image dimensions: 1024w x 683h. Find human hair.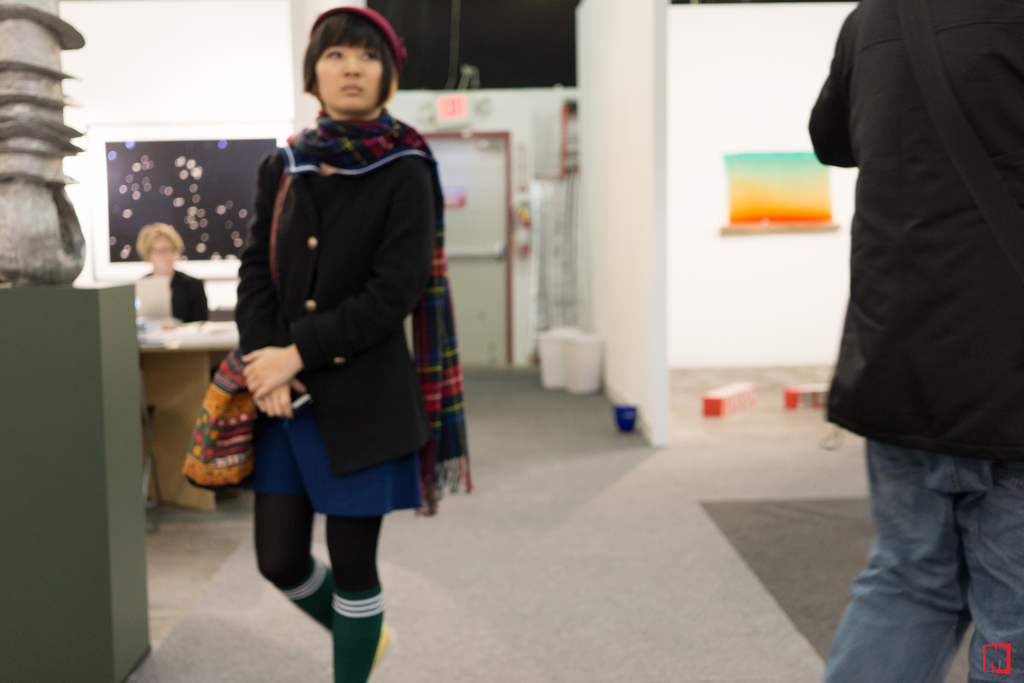
x1=295, y1=18, x2=389, y2=104.
